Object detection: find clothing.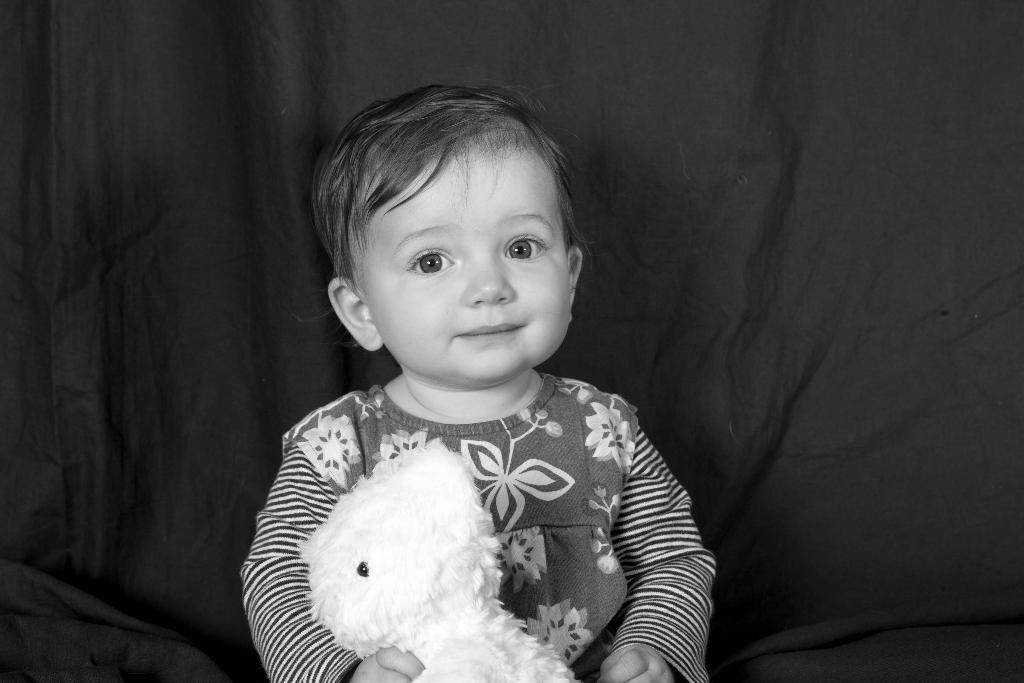
box(236, 325, 700, 671).
